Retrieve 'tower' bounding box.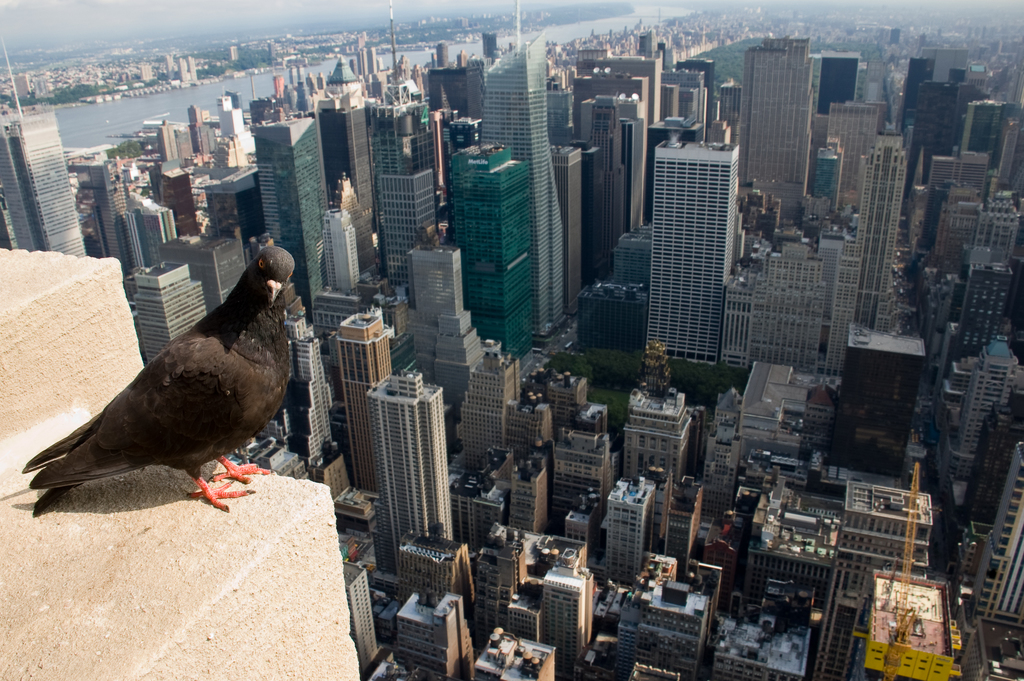
Bounding box: 254:109:325:325.
